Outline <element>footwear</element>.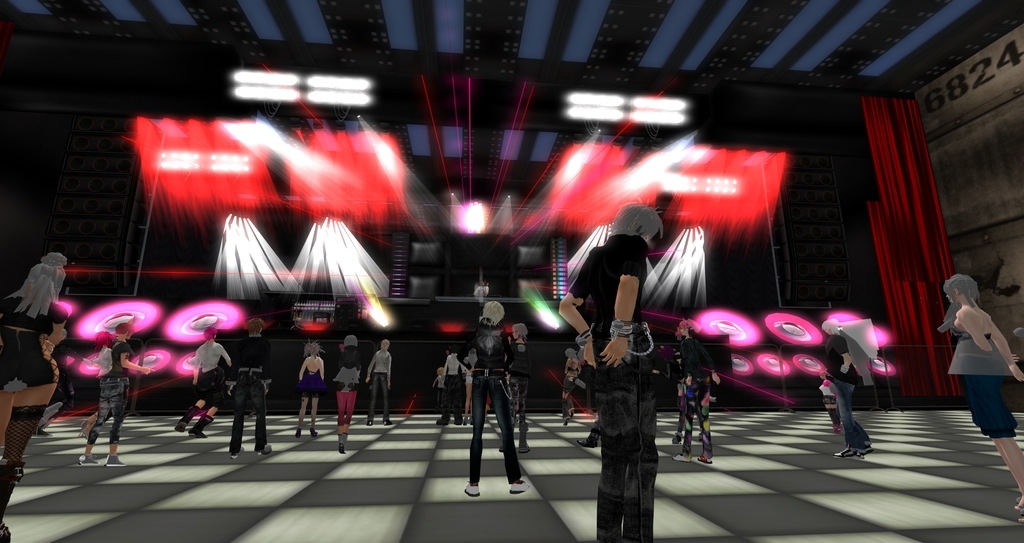
Outline: Rect(383, 419, 391, 426).
